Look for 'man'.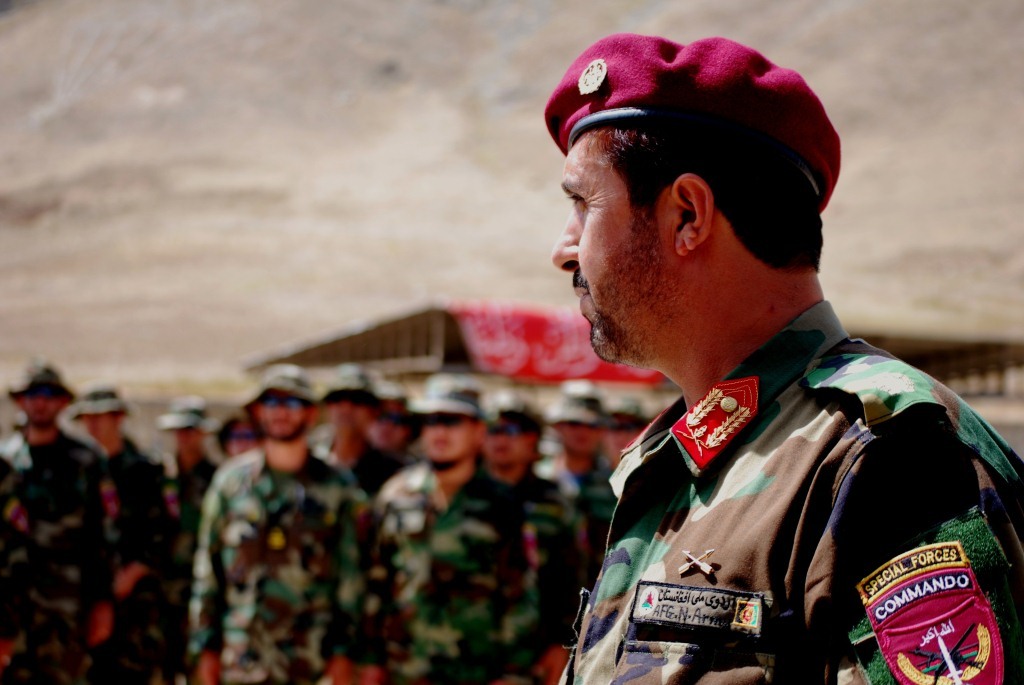
Found: l=68, t=378, r=178, b=684.
